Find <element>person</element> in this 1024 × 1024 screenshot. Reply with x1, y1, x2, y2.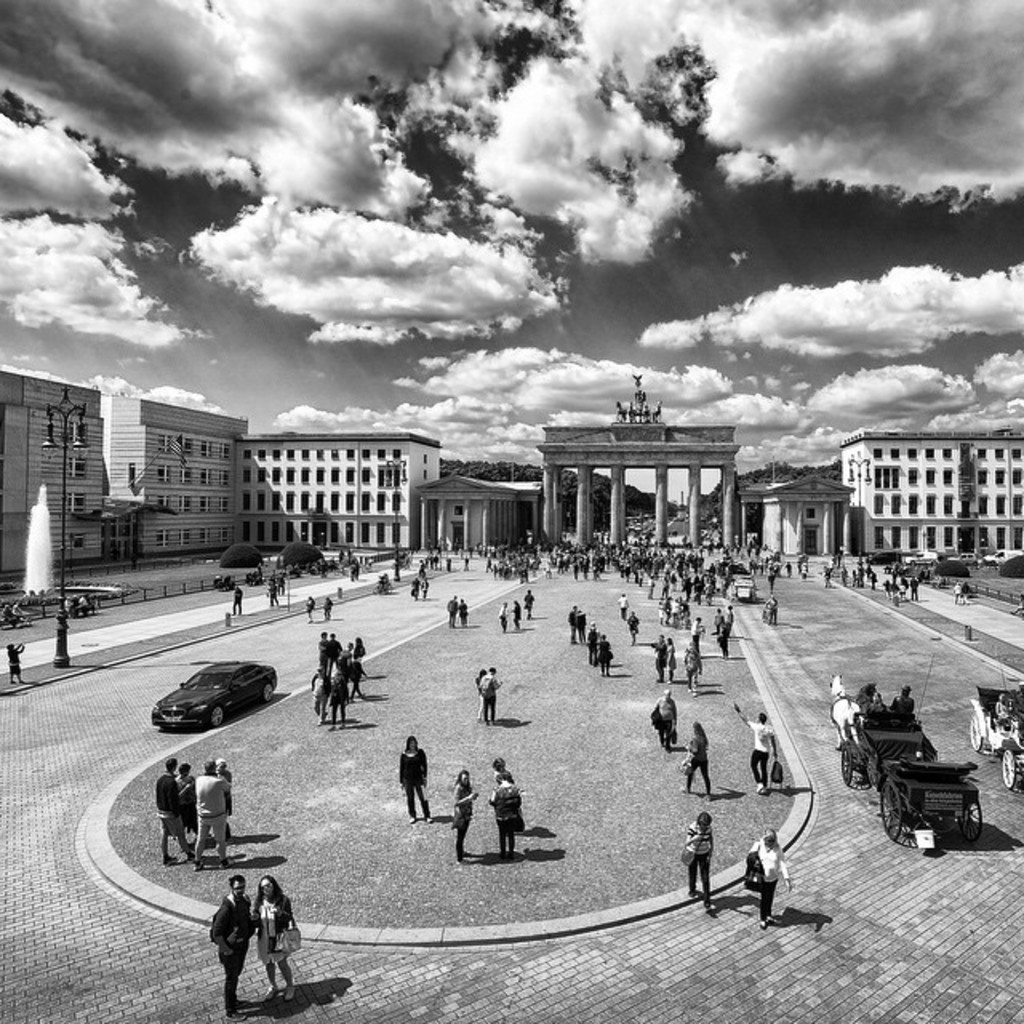
514, 600, 517, 626.
